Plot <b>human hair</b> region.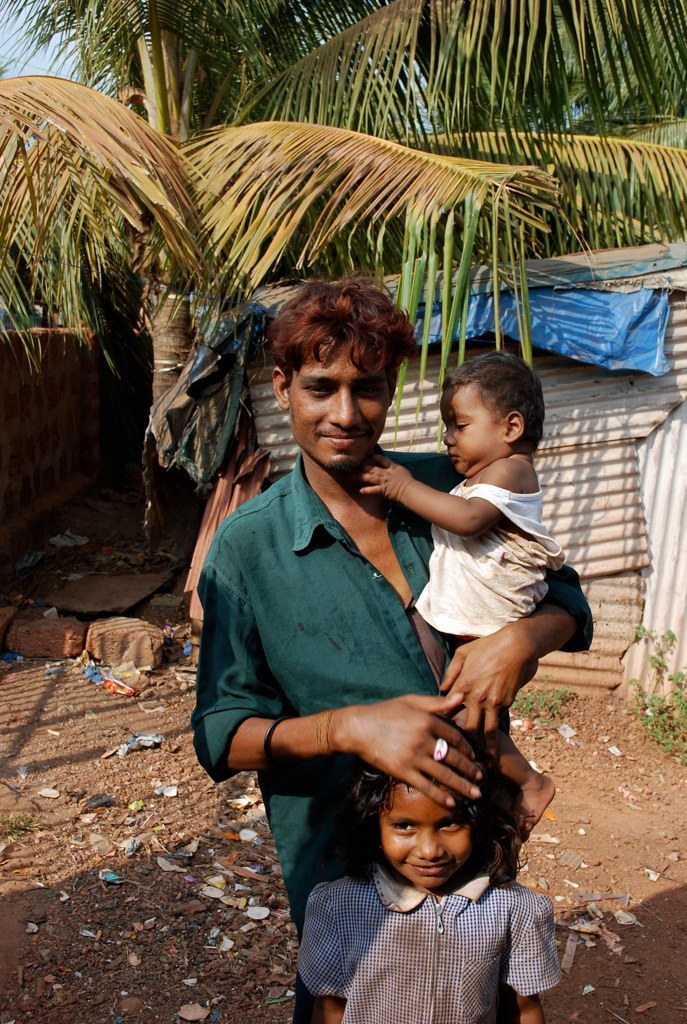
Plotted at locate(270, 268, 417, 376).
